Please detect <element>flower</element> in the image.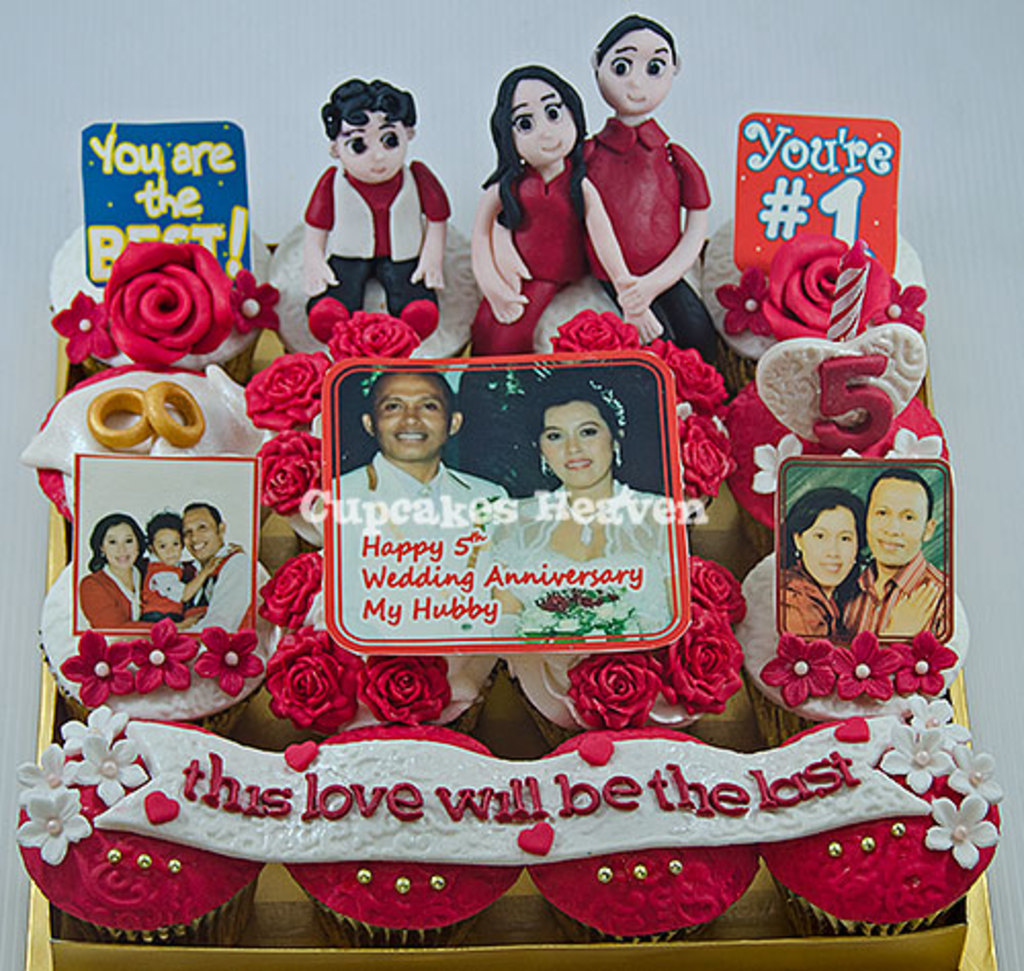
detection(653, 344, 729, 406).
